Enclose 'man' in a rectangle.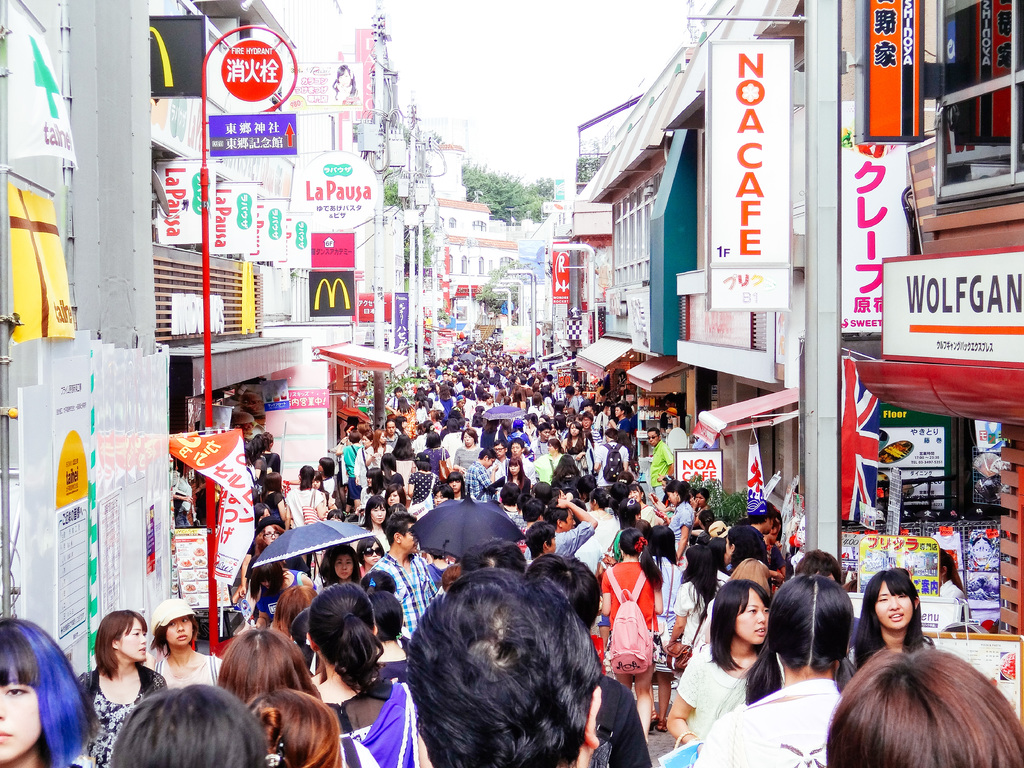
<box>522,498,598,560</box>.
